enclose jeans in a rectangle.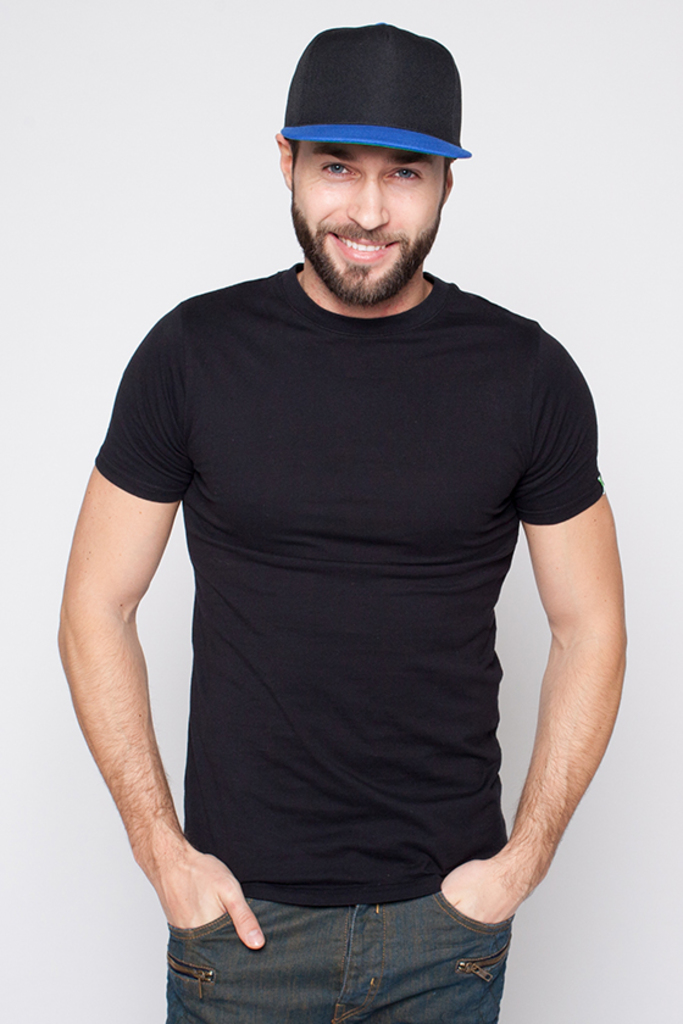
[188,889,524,1017].
